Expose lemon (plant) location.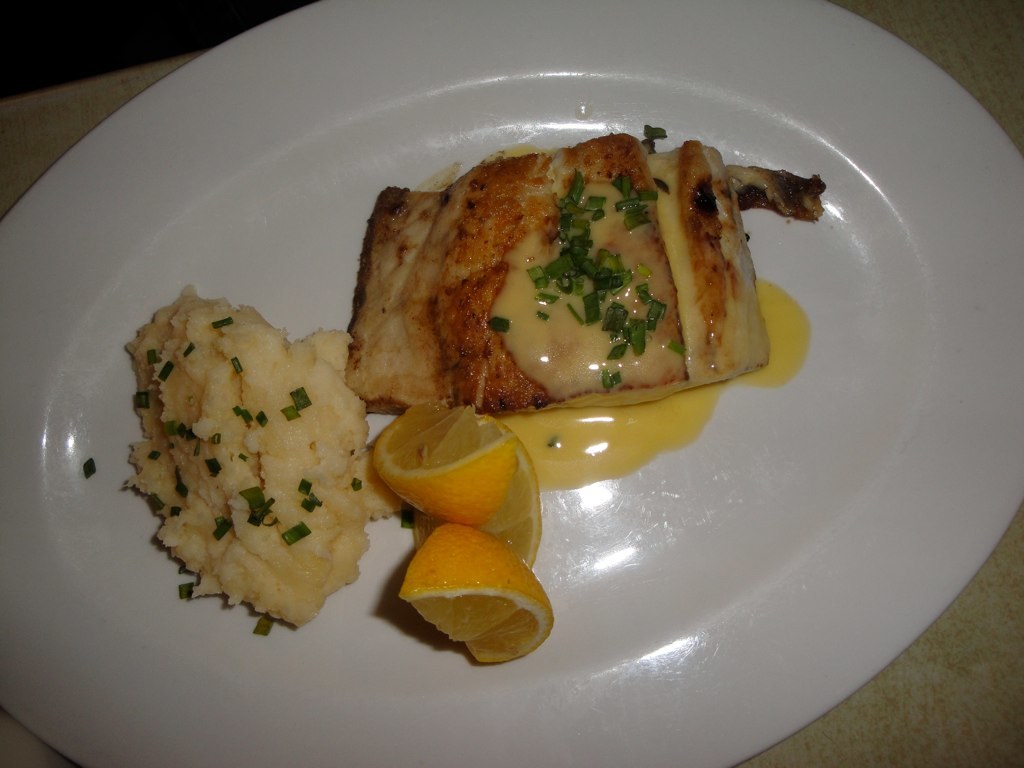
Exposed at (left=370, top=405, right=510, bottom=526).
